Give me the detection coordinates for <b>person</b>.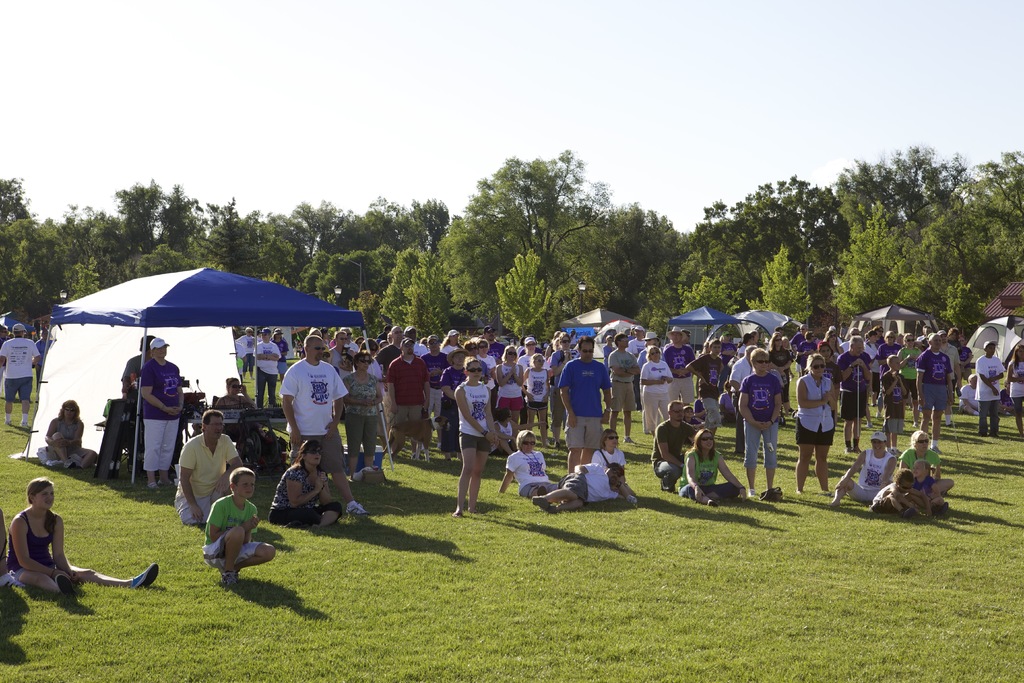
BBox(1016, 336, 1023, 435).
